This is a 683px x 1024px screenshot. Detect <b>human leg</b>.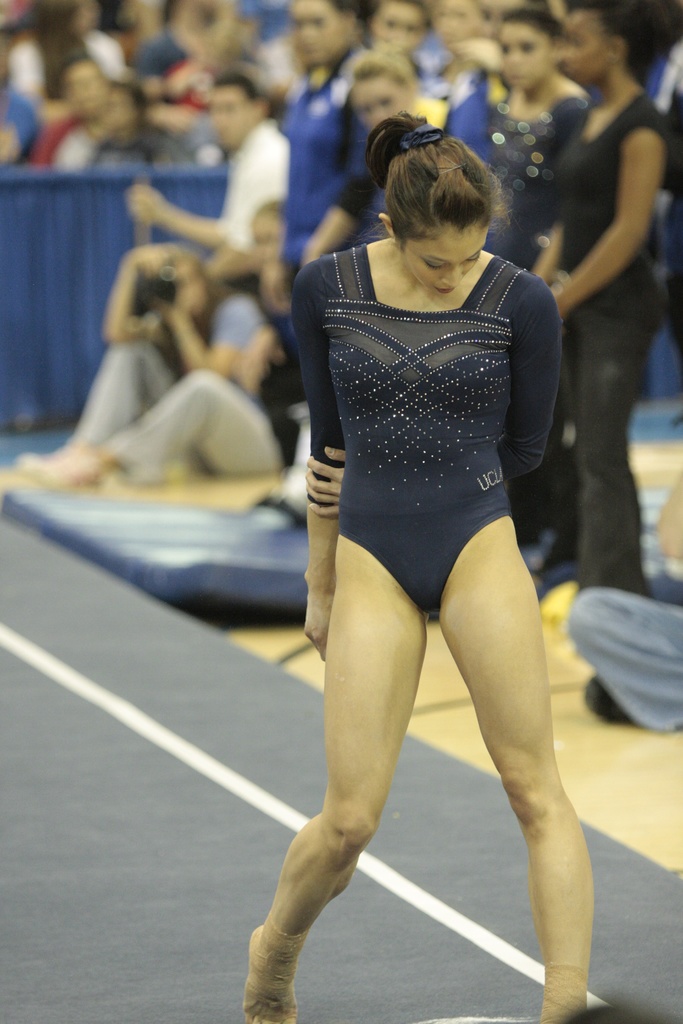
select_region(572, 300, 666, 589).
